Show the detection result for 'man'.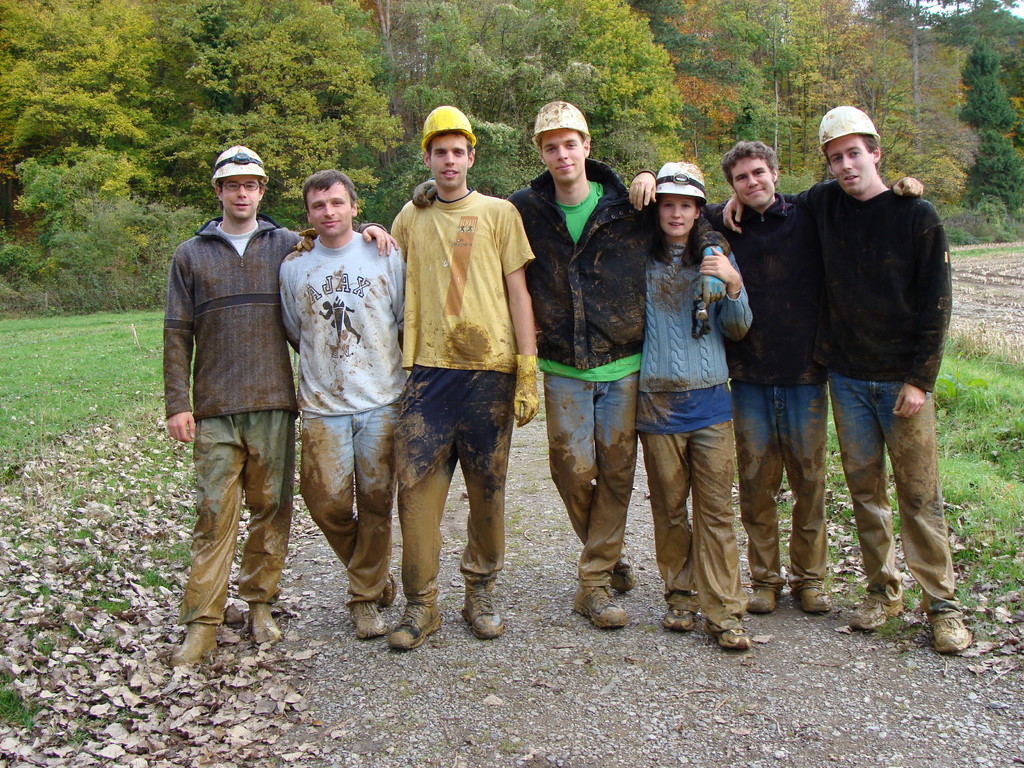
[x1=412, y1=101, x2=732, y2=630].
